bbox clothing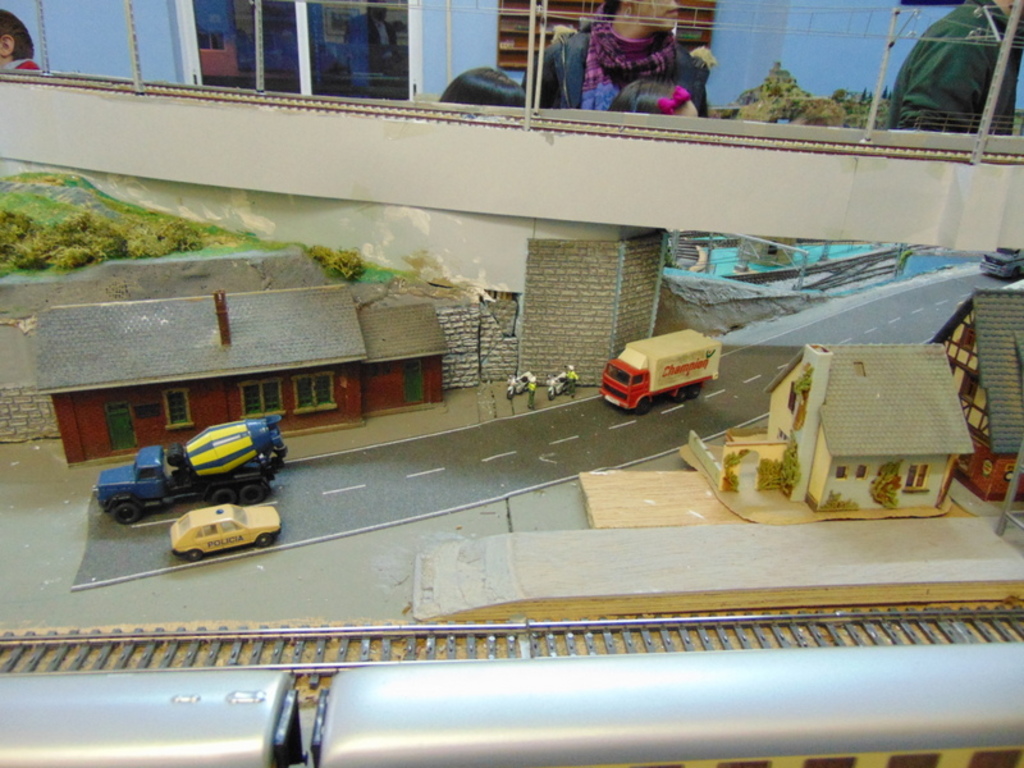
[888,0,1023,137]
